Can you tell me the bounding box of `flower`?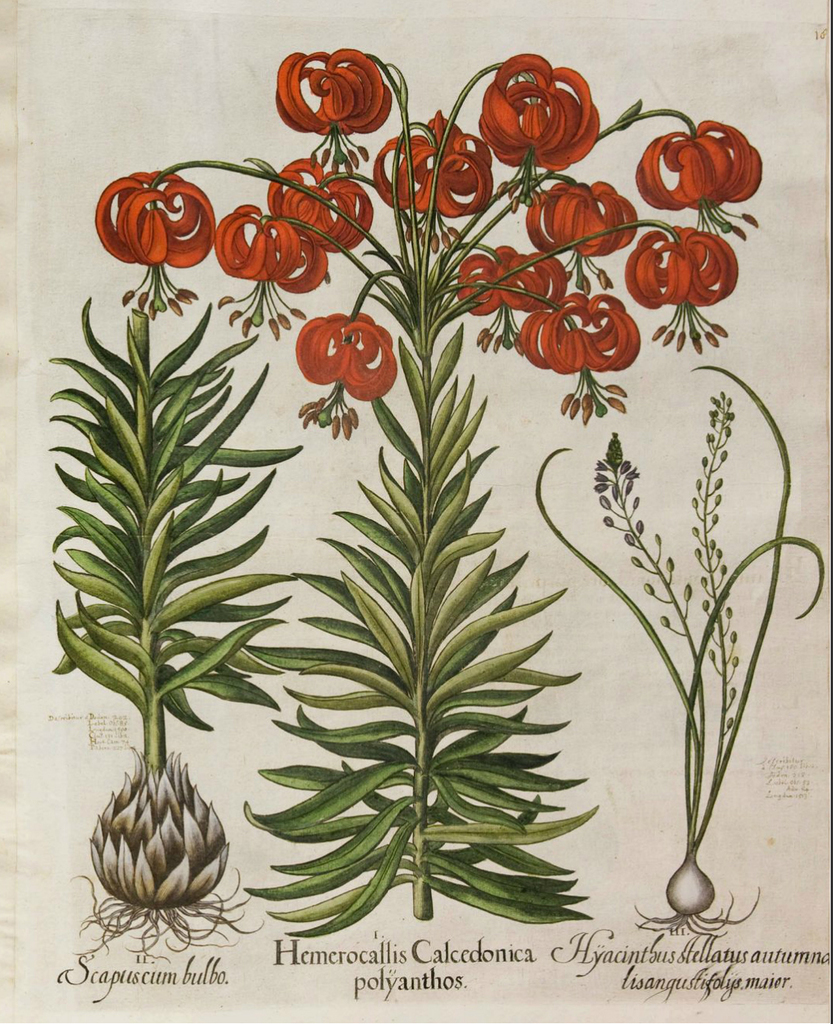
region(529, 176, 638, 297).
